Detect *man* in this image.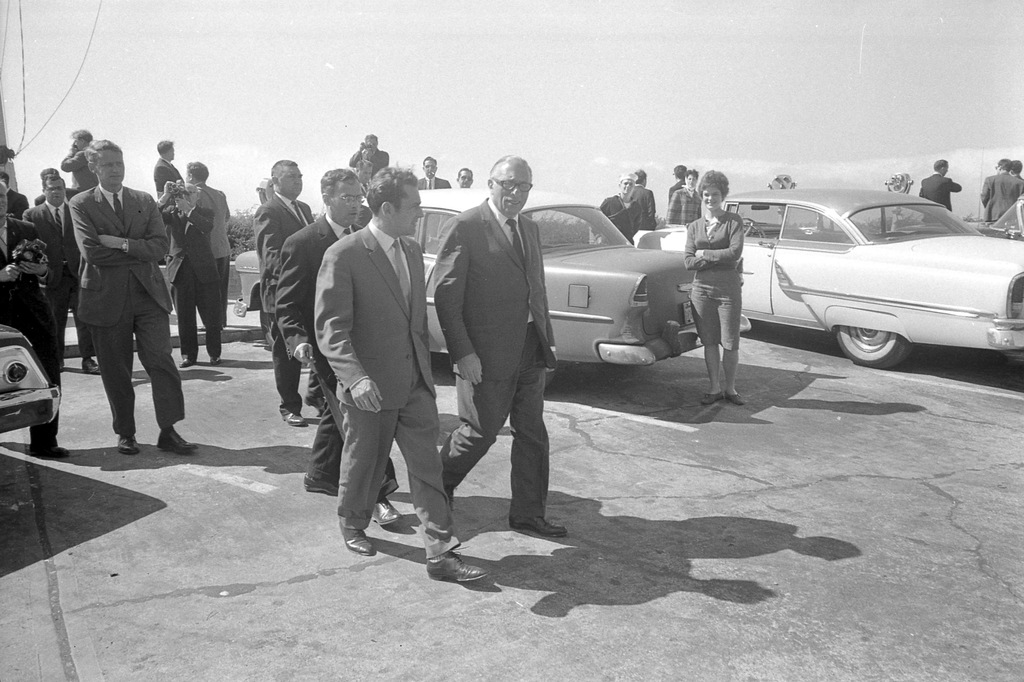
Detection: x1=0, y1=172, x2=29, y2=216.
